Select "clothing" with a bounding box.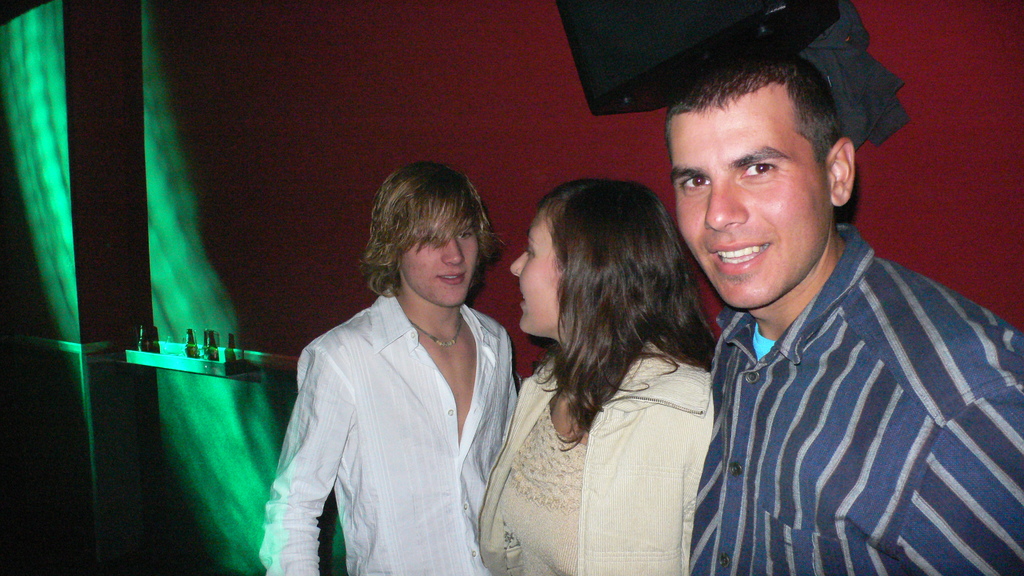
x1=673 y1=199 x2=1013 y2=572.
